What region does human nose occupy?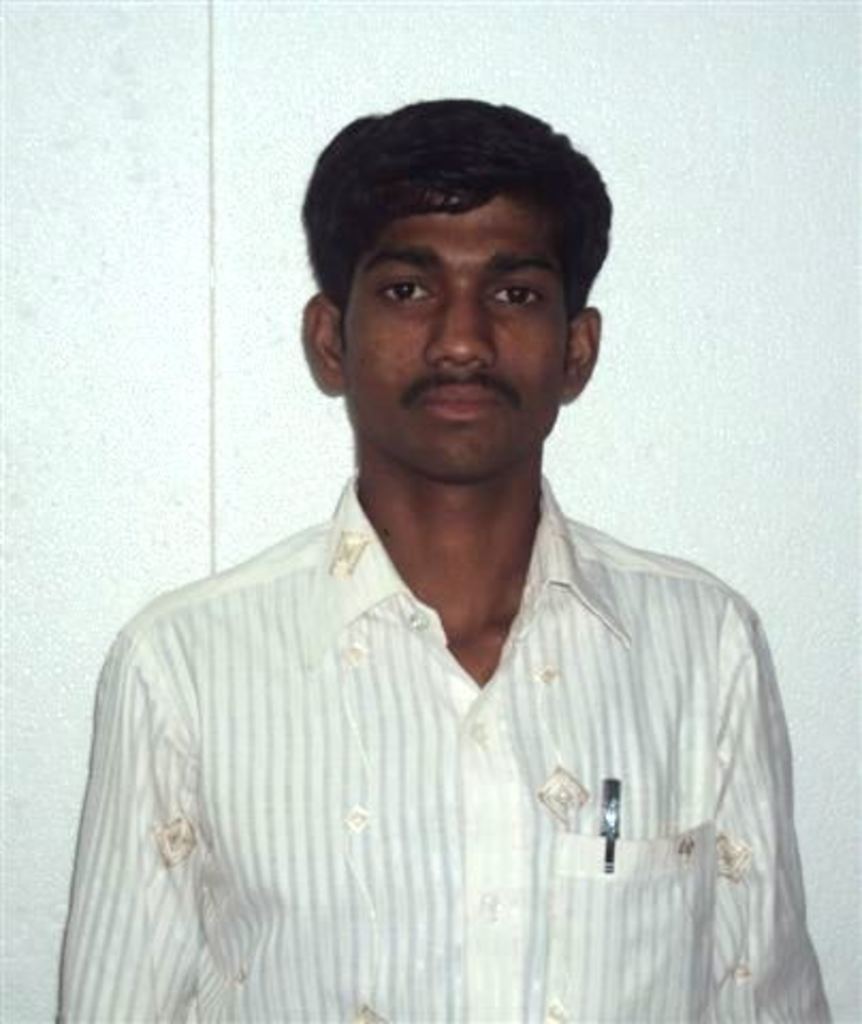
[427, 286, 499, 365].
